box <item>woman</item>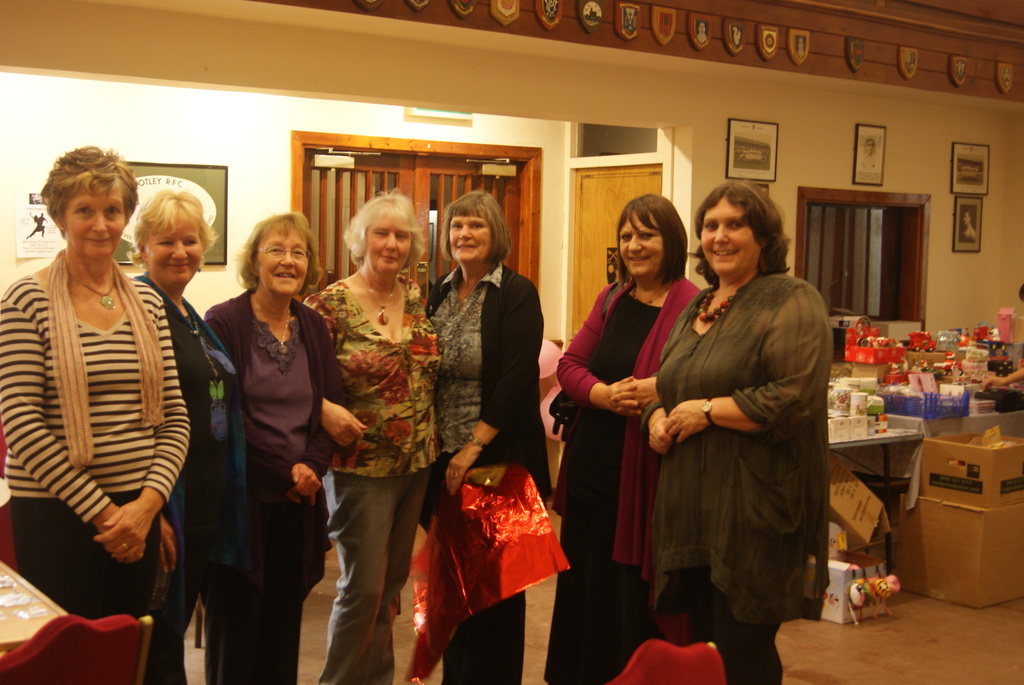
<box>114,177,252,684</box>
